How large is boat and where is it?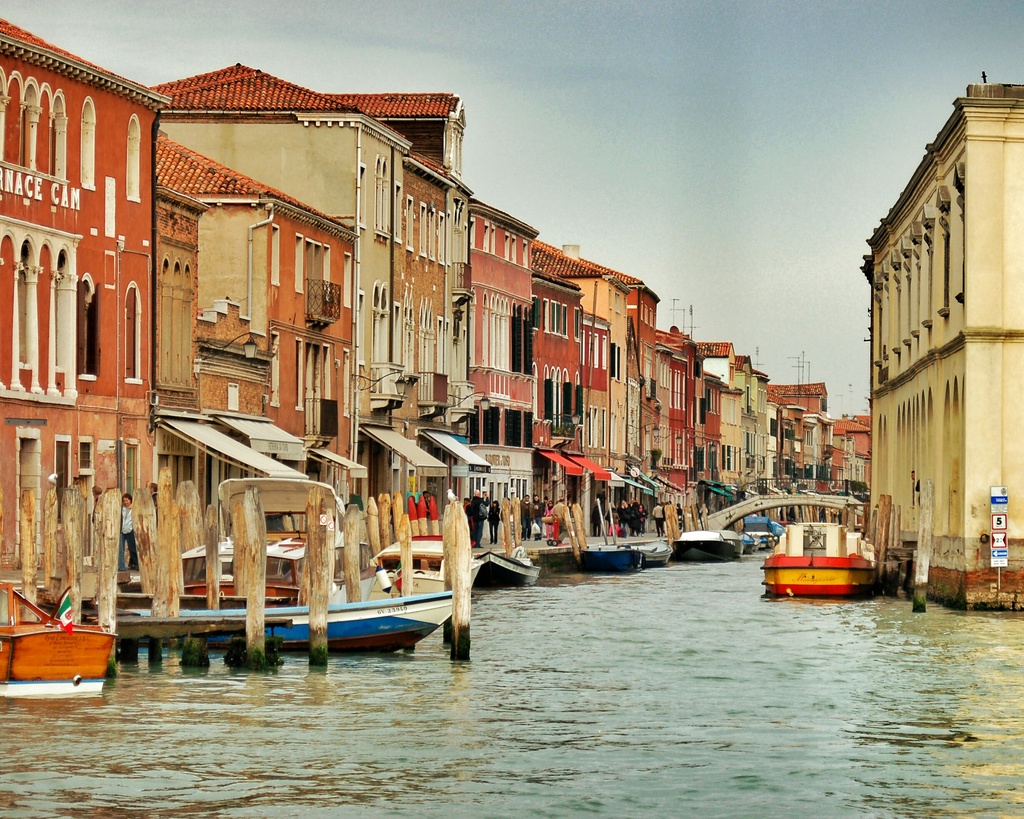
Bounding box: (x1=672, y1=524, x2=746, y2=562).
